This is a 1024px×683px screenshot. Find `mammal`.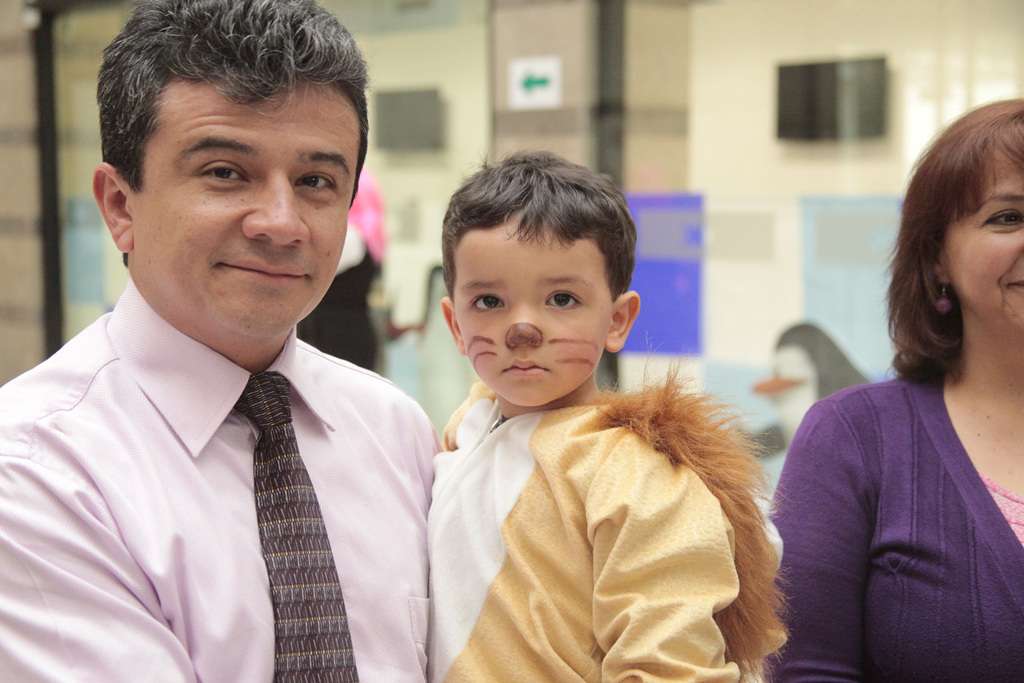
Bounding box: (left=428, top=149, right=783, bottom=682).
